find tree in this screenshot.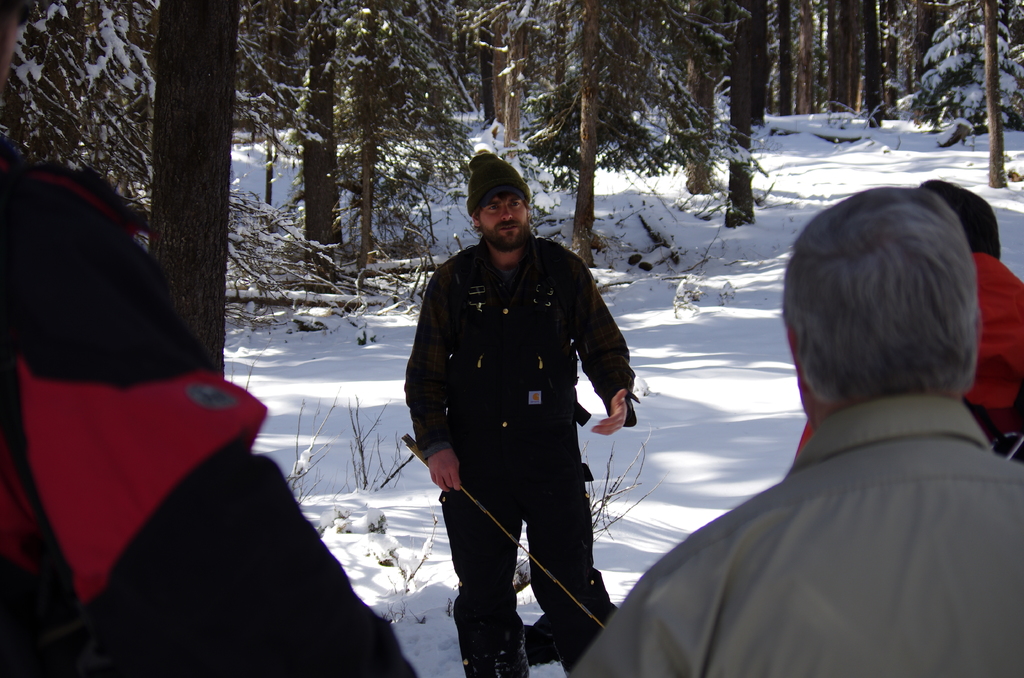
The bounding box for tree is bbox=[0, 0, 145, 207].
